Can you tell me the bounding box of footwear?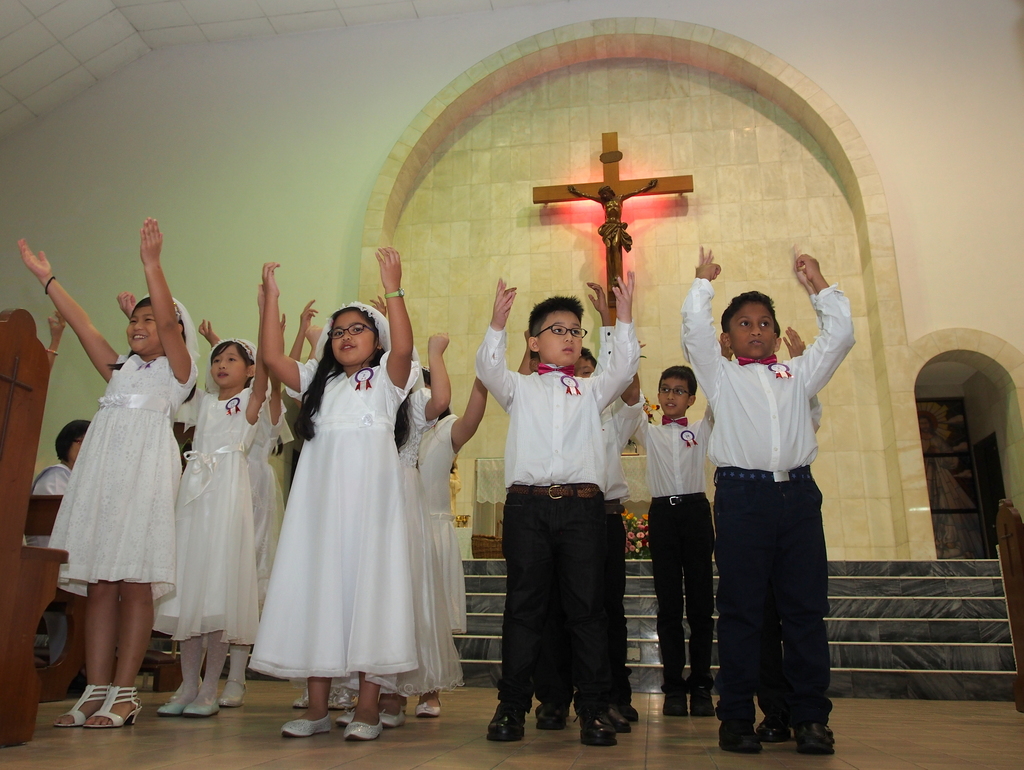
BBox(665, 690, 689, 718).
